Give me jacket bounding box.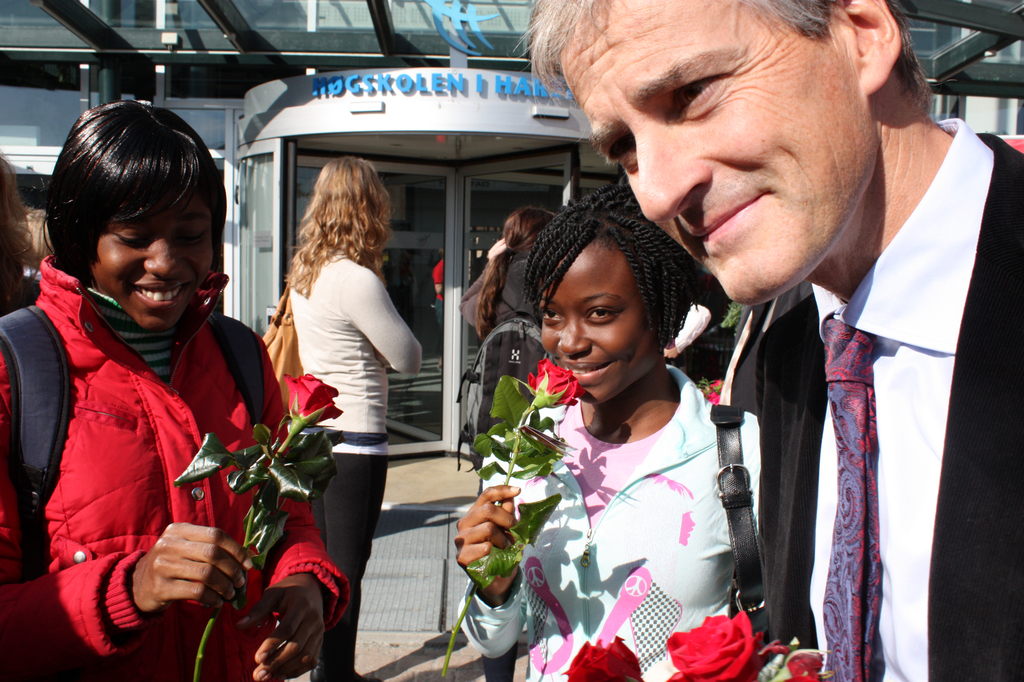
region(6, 173, 261, 668).
